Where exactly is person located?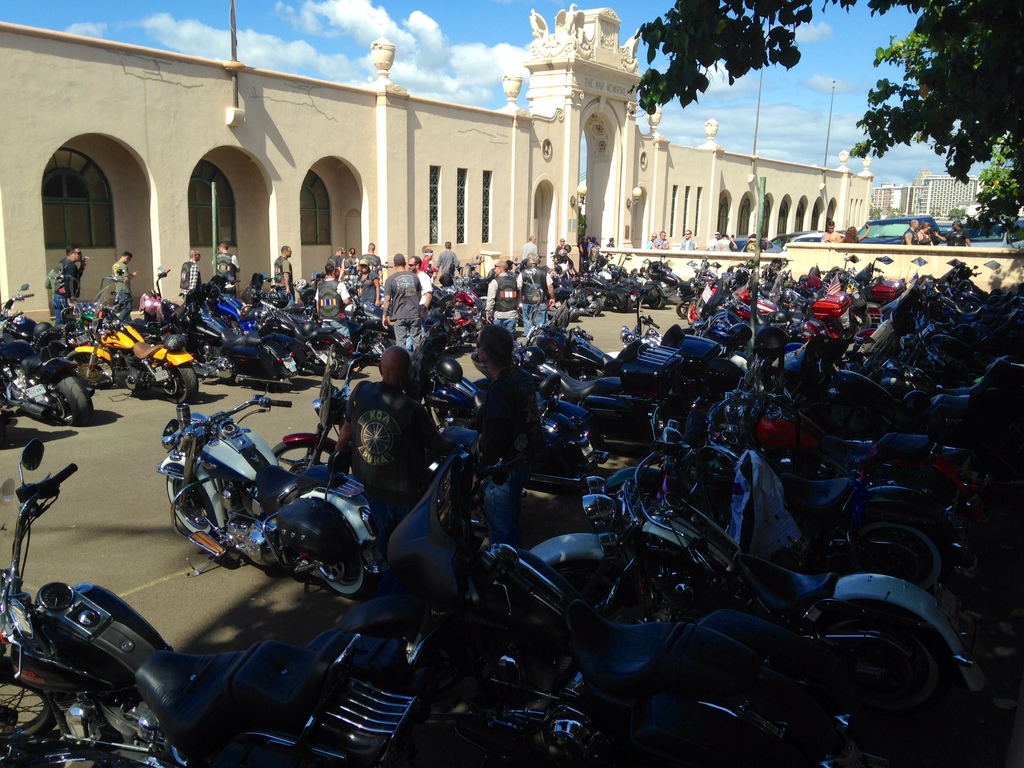
Its bounding box is locate(330, 245, 346, 268).
